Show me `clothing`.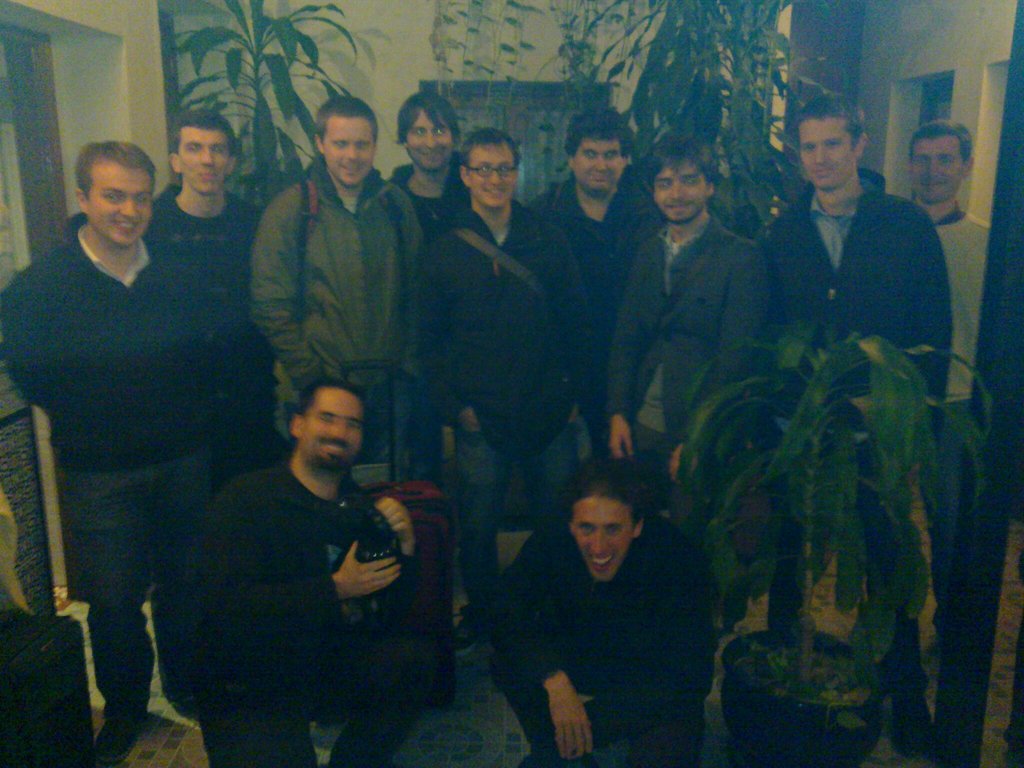
`clothing` is here: x1=596, y1=202, x2=762, y2=554.
